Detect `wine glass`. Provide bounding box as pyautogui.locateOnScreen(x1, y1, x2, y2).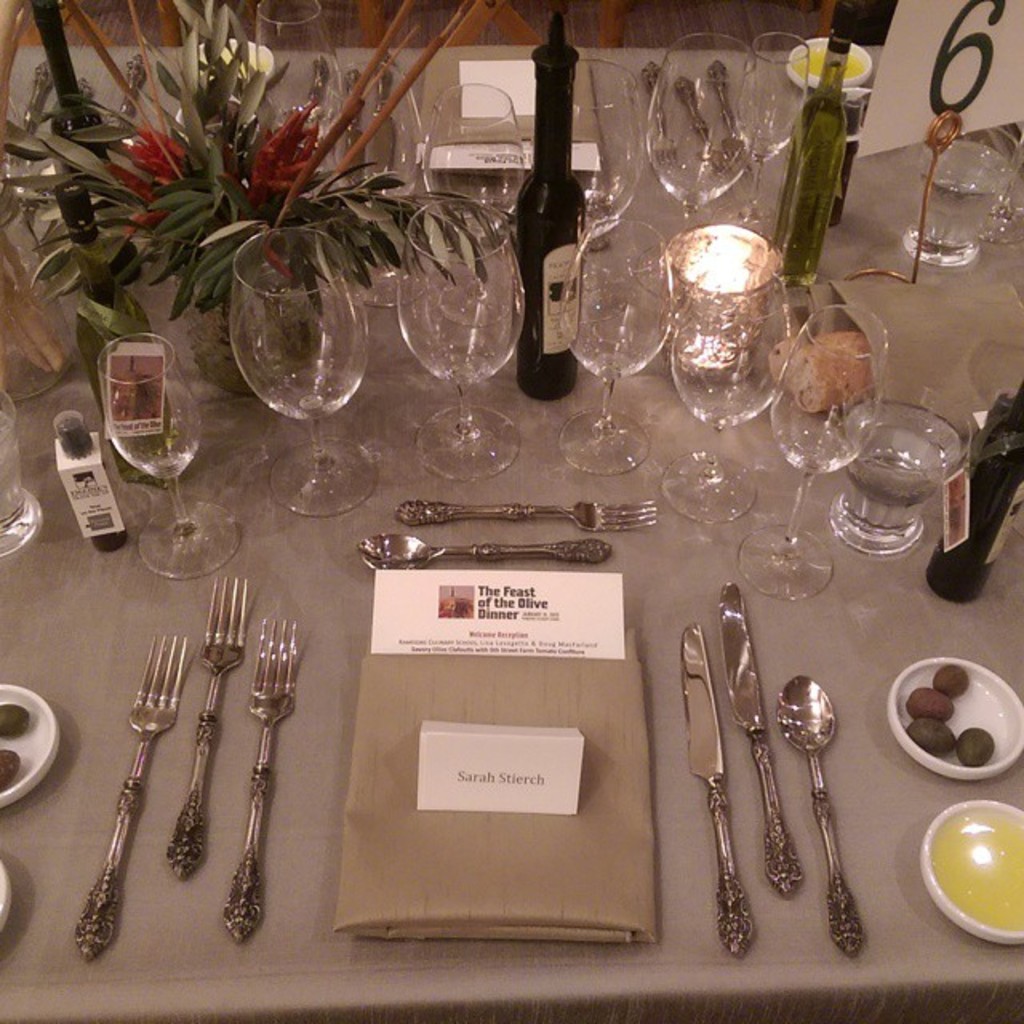
pyautogui.locateOnScreen(574, 66, 638, 250).
